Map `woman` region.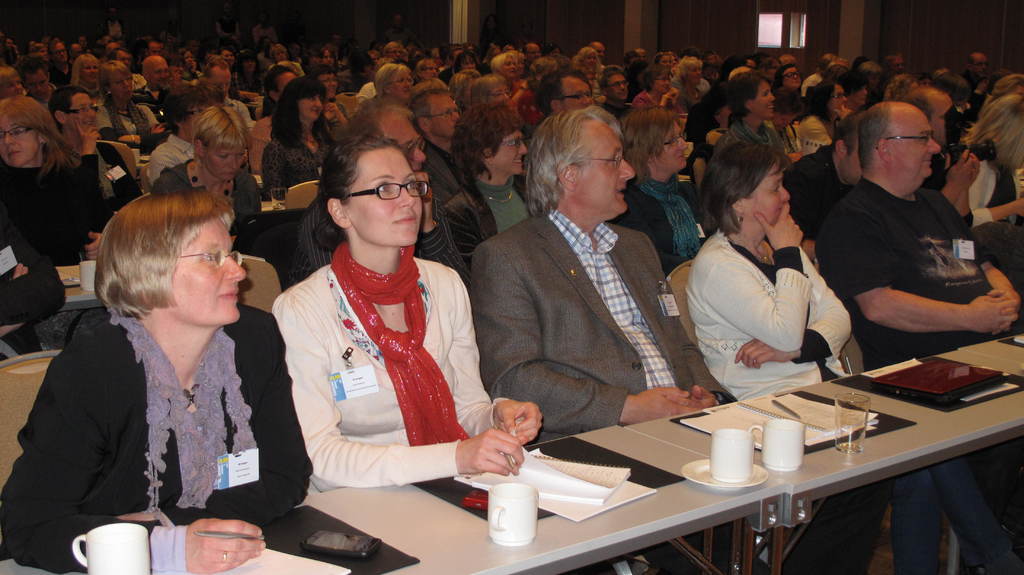
Mapped to x1=148, y1=79, x2=220, y2=179.
